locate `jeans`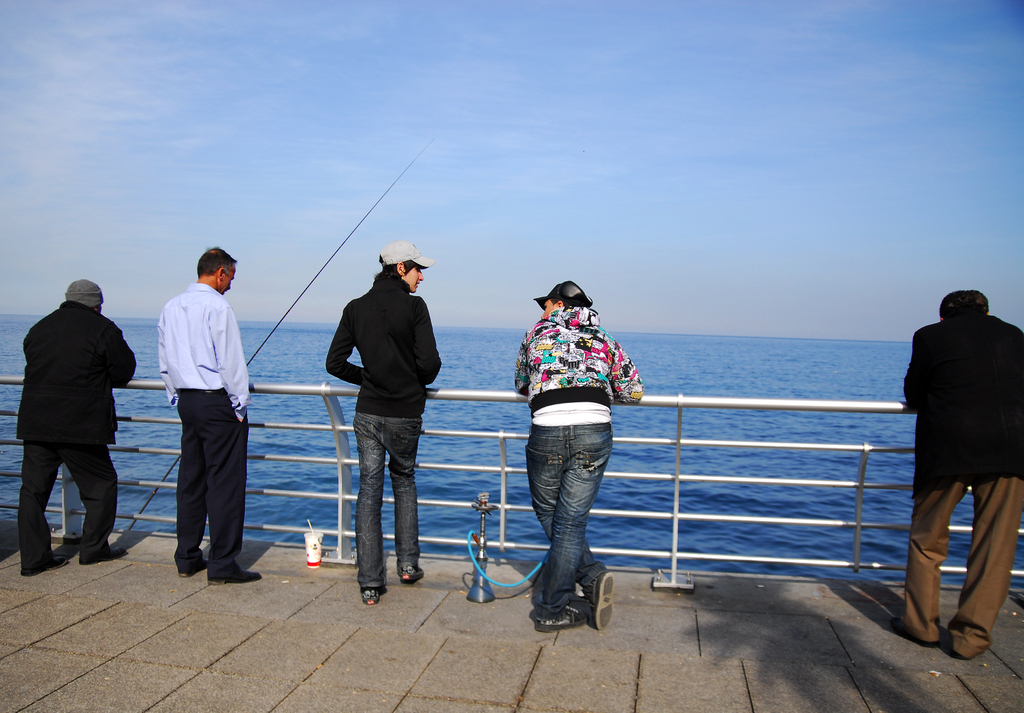
350:415:434:580
